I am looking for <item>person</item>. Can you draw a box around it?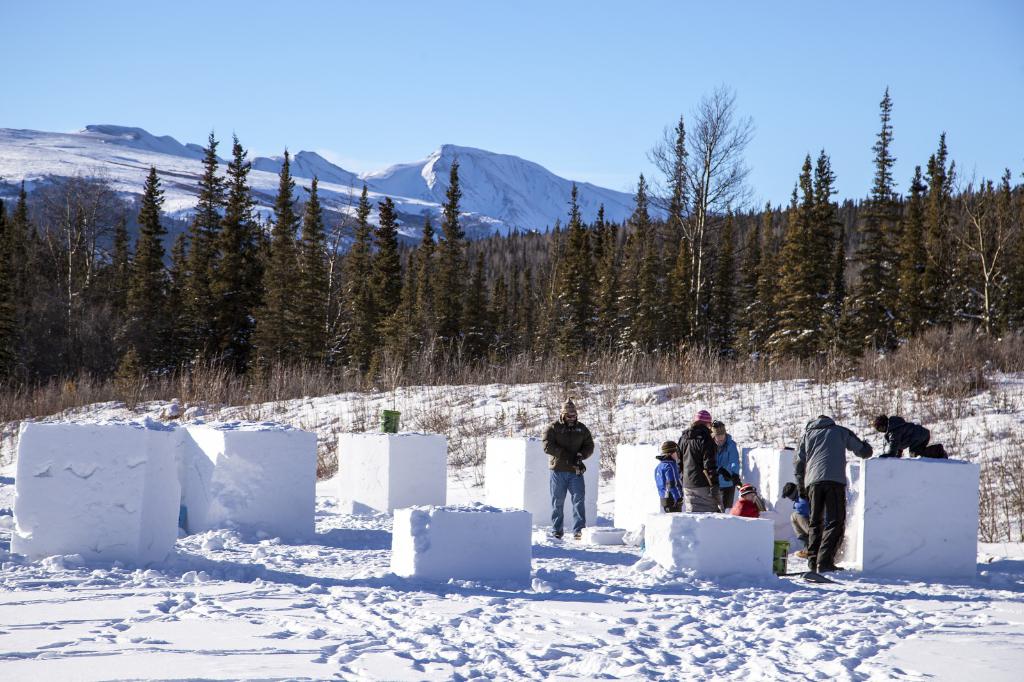
Sure, the bounding box is 733 472 762 518.
